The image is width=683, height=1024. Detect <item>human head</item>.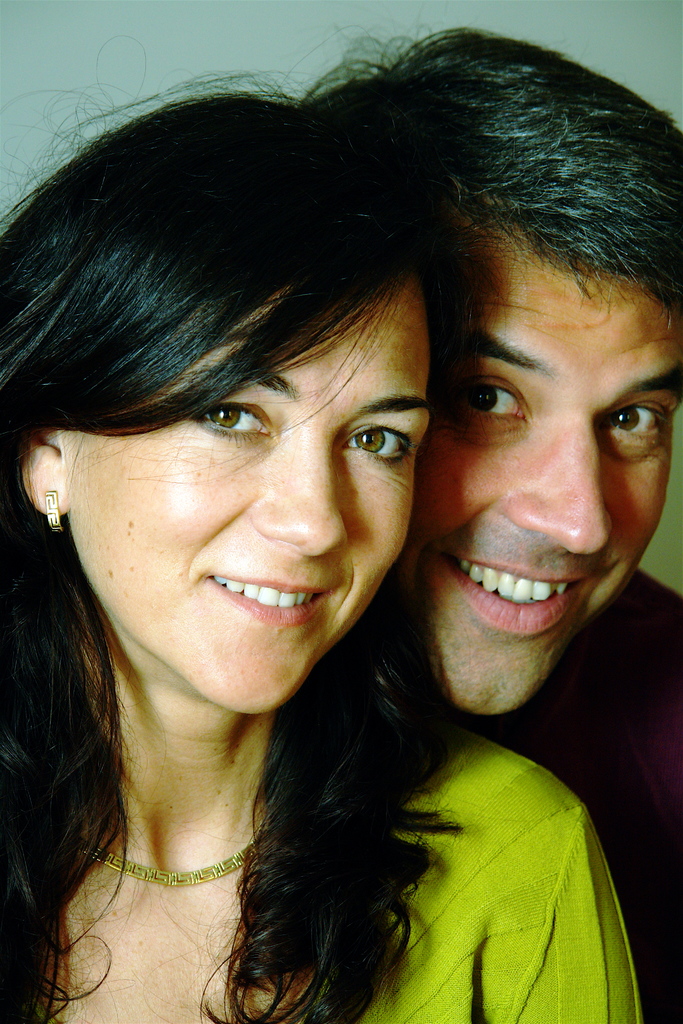
Detection: select_region(43, 176, 474, 674).
